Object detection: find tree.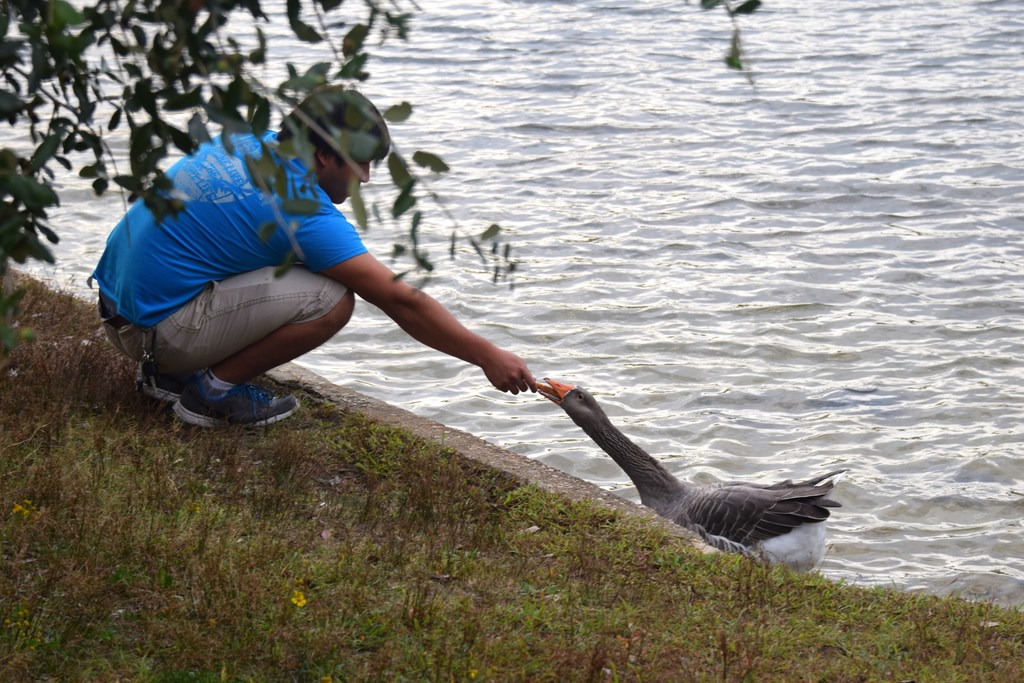
{"x1": 0, "y1": 0, "x2": 763, "y2": 395}.
